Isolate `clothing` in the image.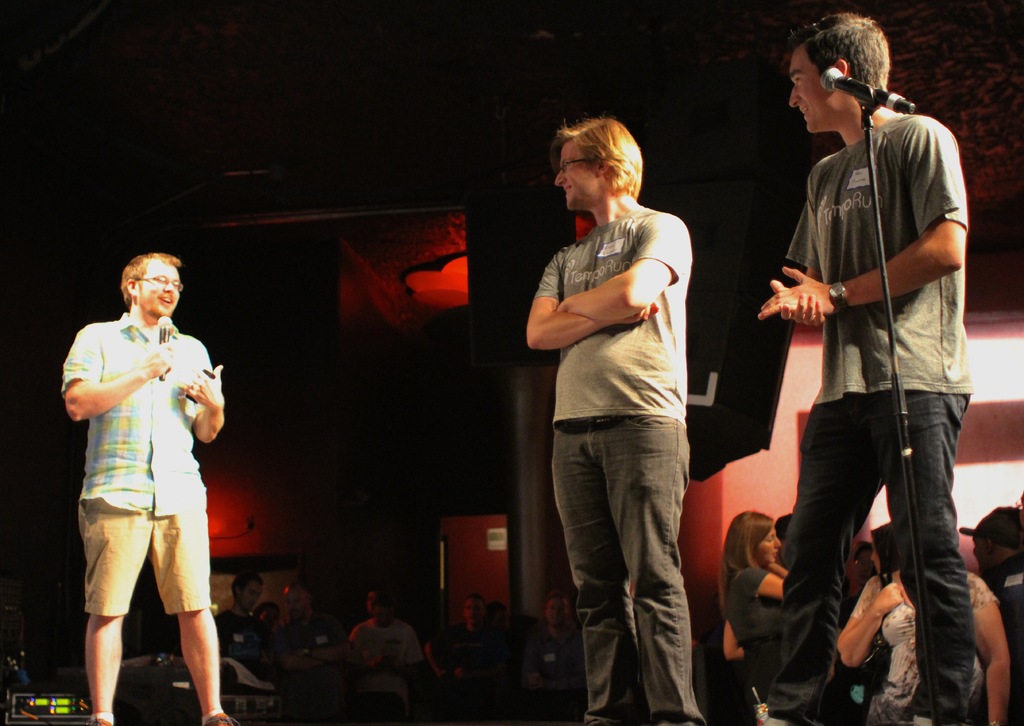
Isolated region: left=722, top=553, right=796, bottom=647.
